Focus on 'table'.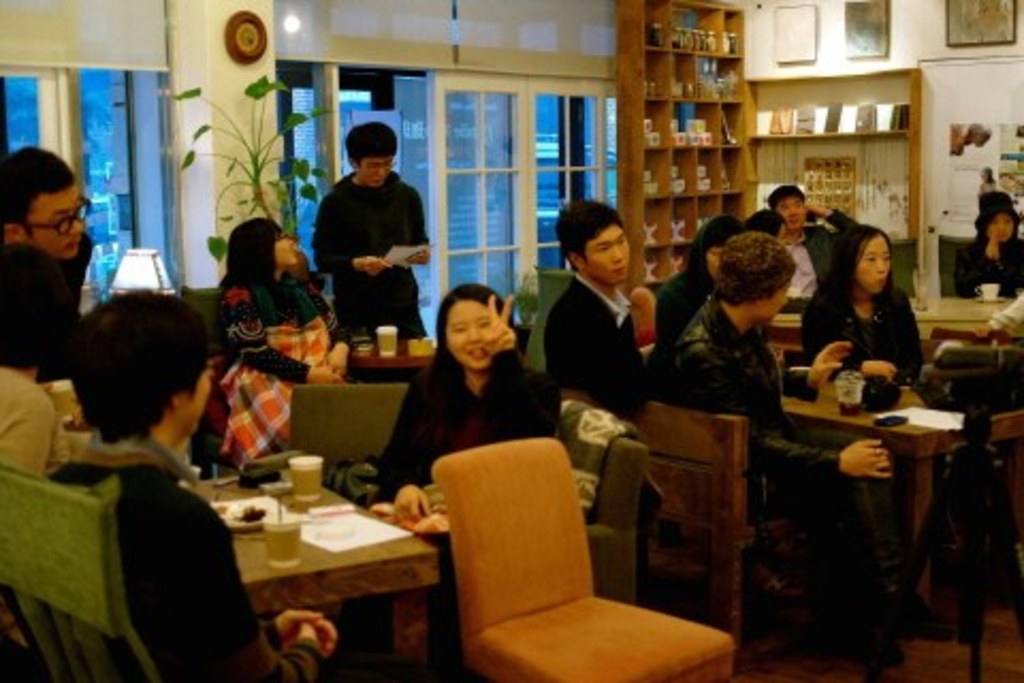
Focused at bbox(770, 295, 1022, 344).
